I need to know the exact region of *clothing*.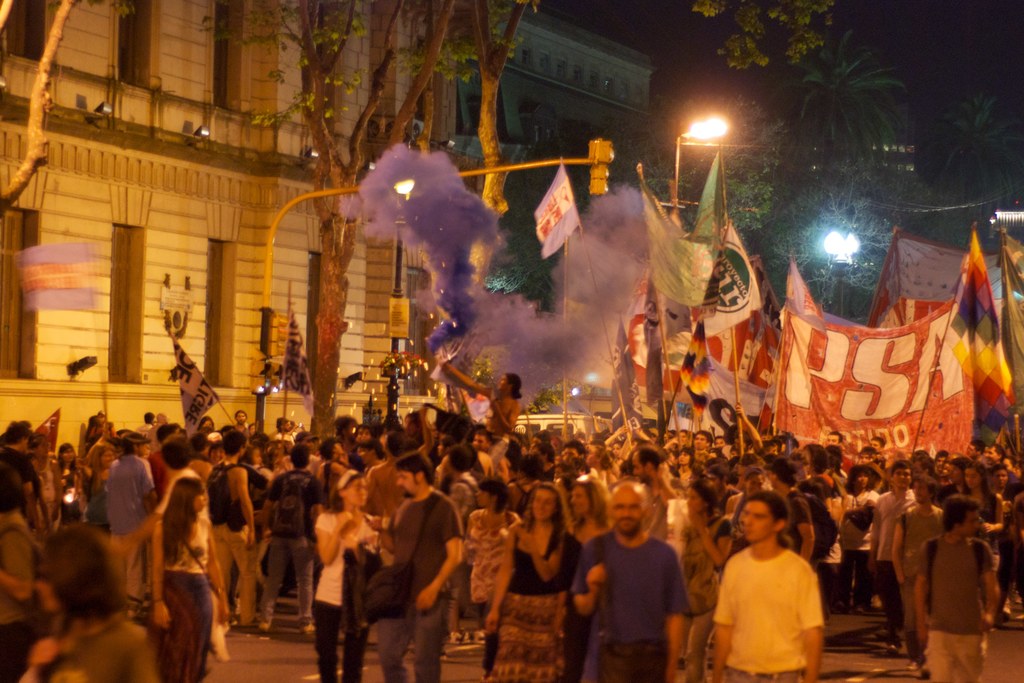
Region: [843,497,883,552].
